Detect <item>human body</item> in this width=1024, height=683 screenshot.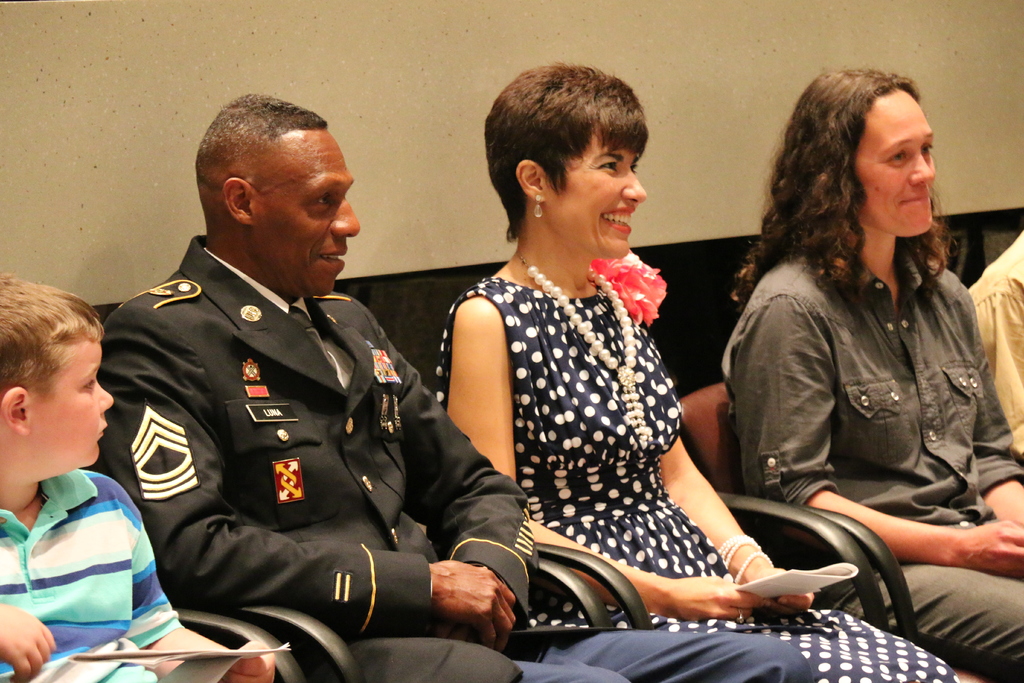
Detection: <bbox>95, 234, 814, 682</bbox>.
